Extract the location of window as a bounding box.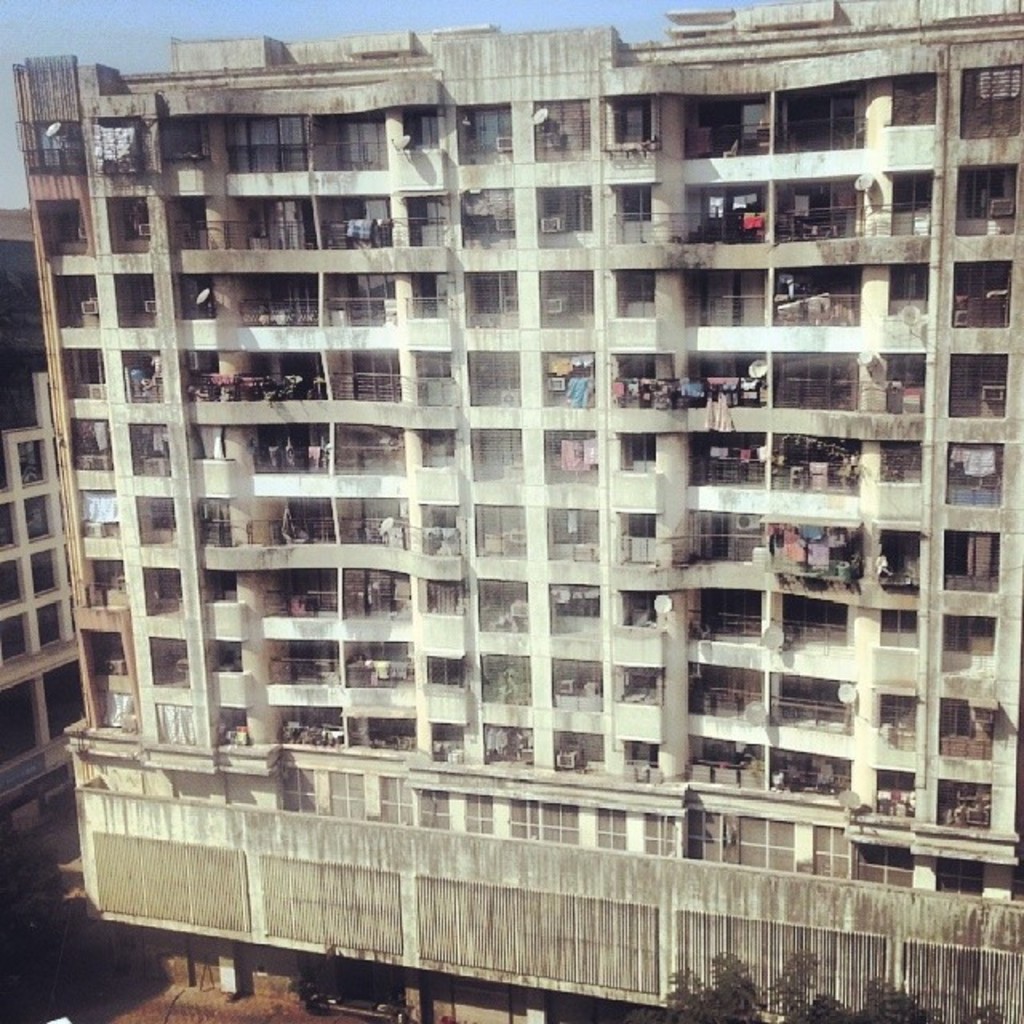
[x1=411, y1=195, x2=453, y2=242].
